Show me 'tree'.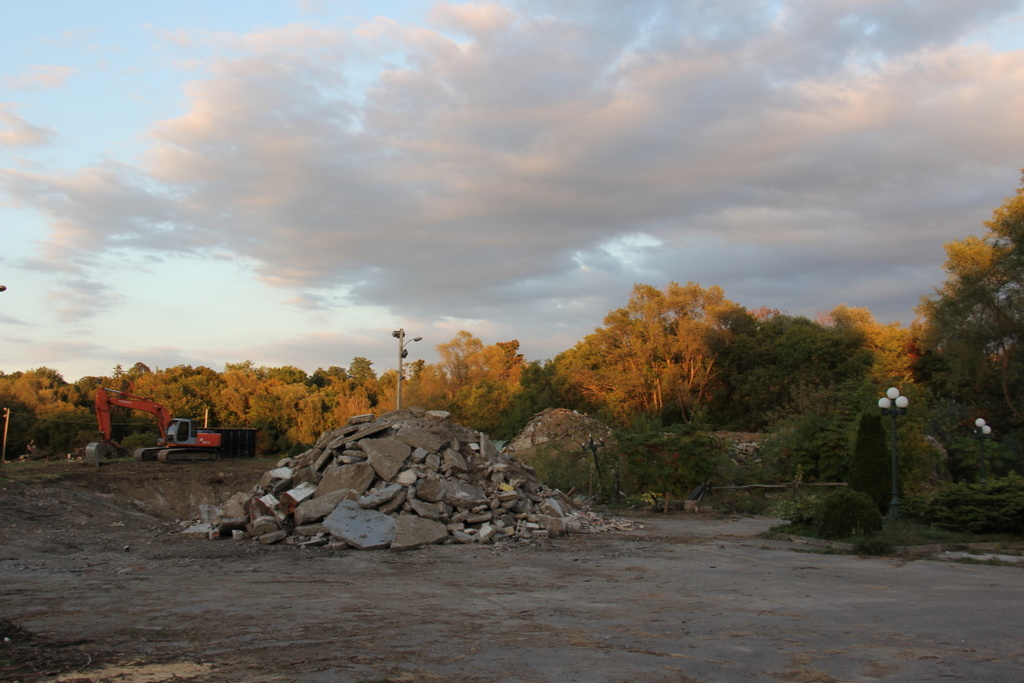
'tree' is here: 433 326 494 412.
